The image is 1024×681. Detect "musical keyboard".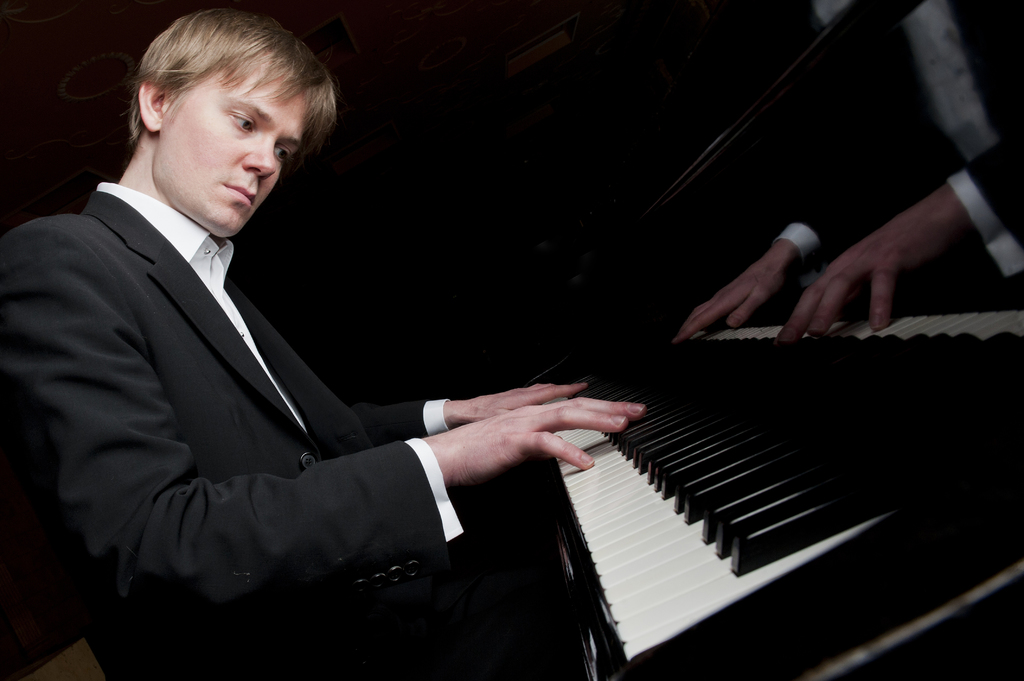
Detection: box(551, 364, 1023, 680).
